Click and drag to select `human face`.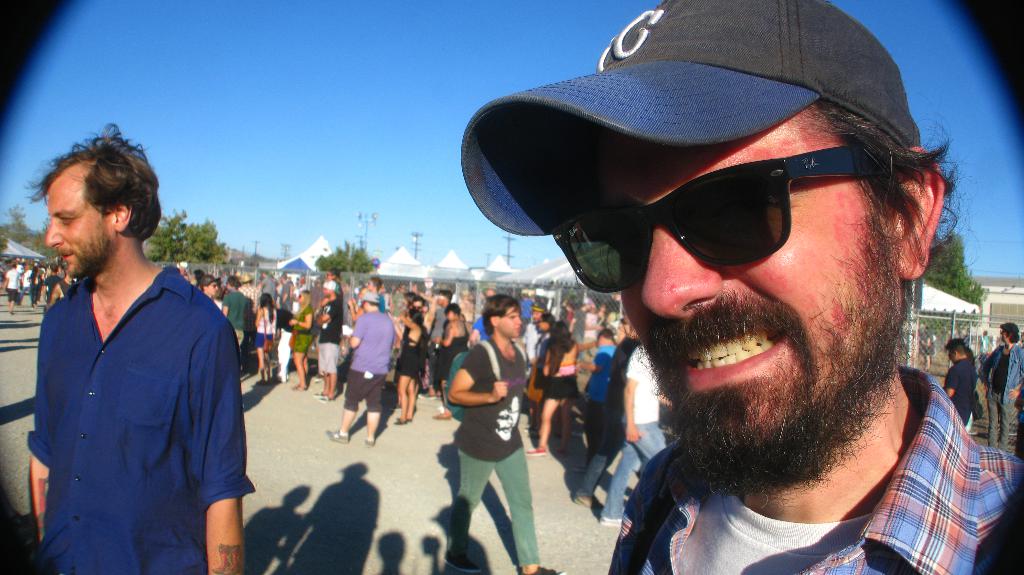
Selection: <box>47,182,105,271</box>.
